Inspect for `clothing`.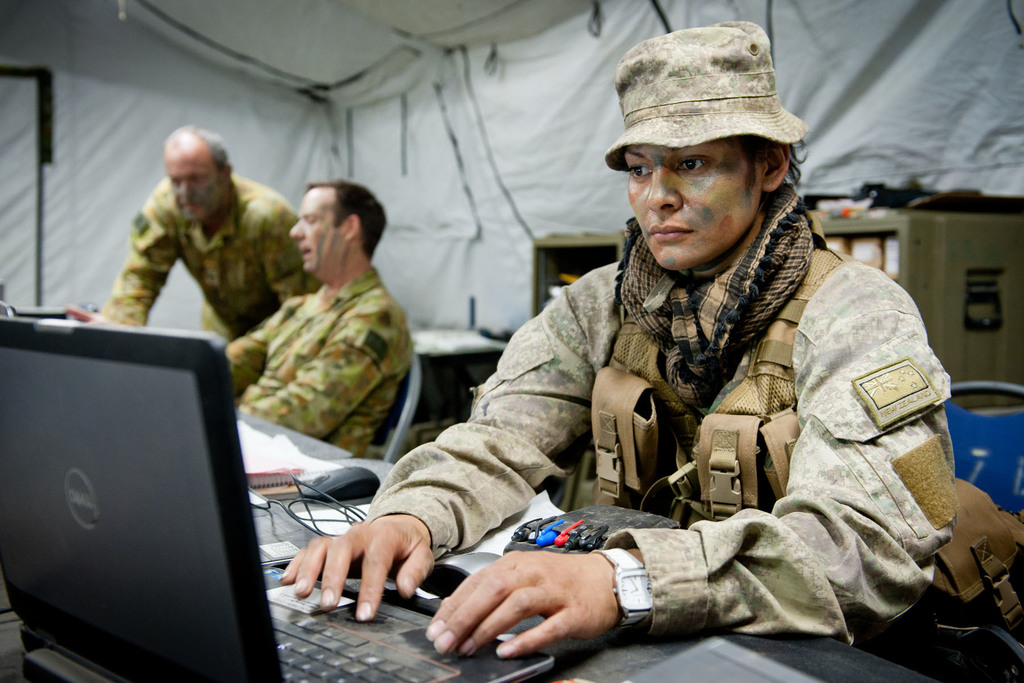
Inspection: left=335, top=129, right=969, bottom=663.
